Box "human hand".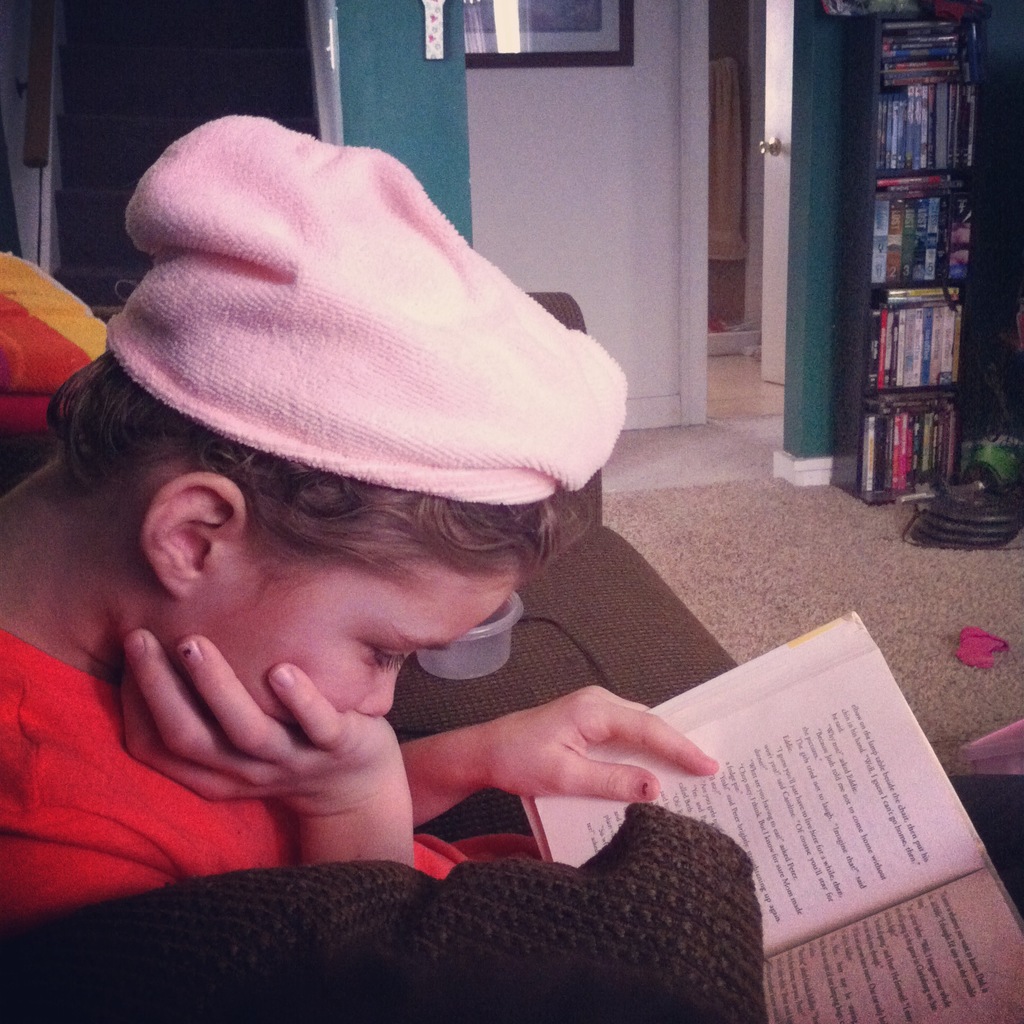
(left=0, top=626, right=415, bottom=922).
